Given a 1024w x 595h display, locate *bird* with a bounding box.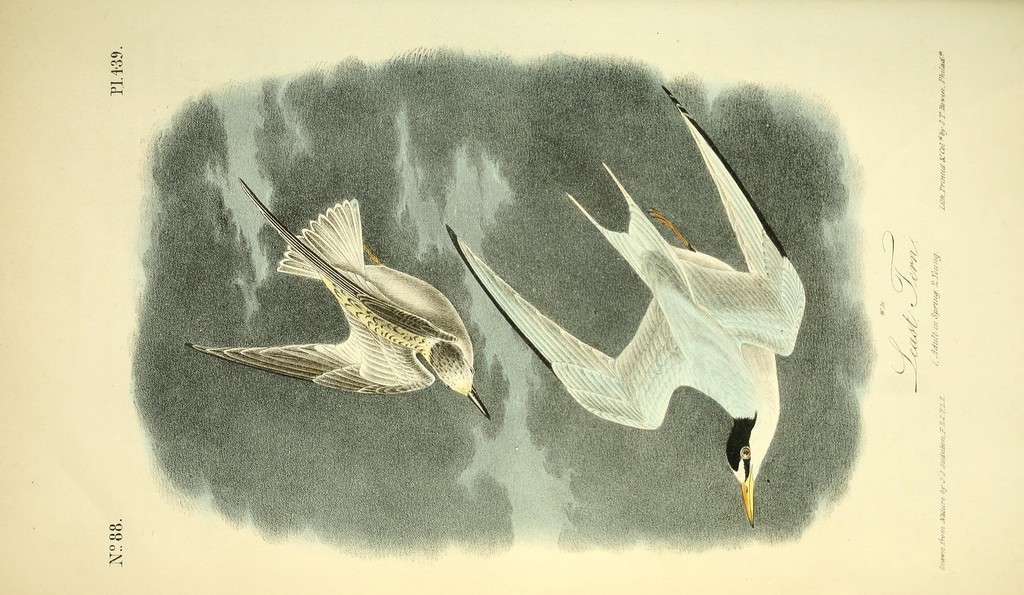
Located: bbox=(200, 192, 486, 417).
